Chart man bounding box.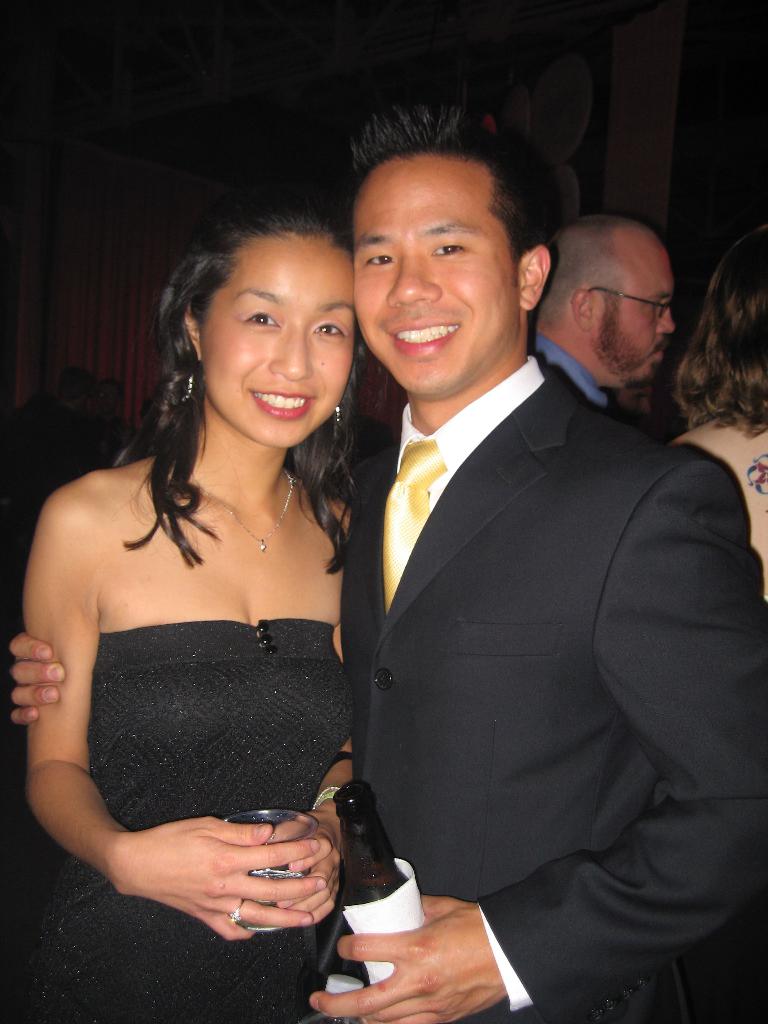
Charted: bbox(0, 92, 767, 1023).
